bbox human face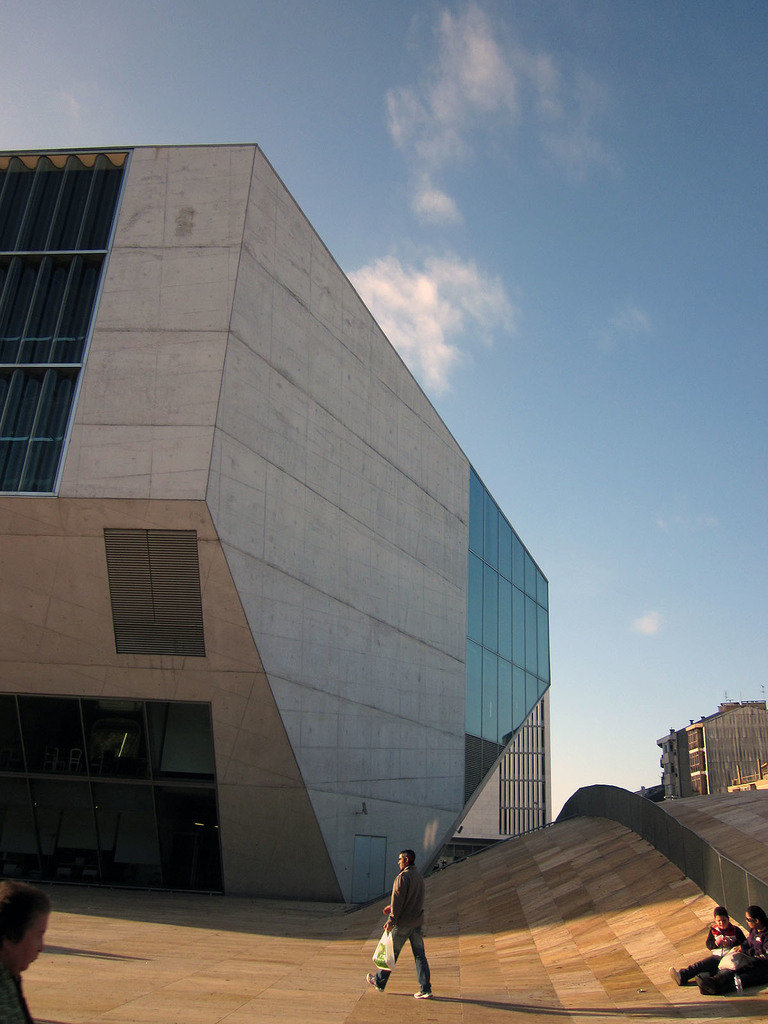
x1=739, y1=899, x2=767, y2=934
